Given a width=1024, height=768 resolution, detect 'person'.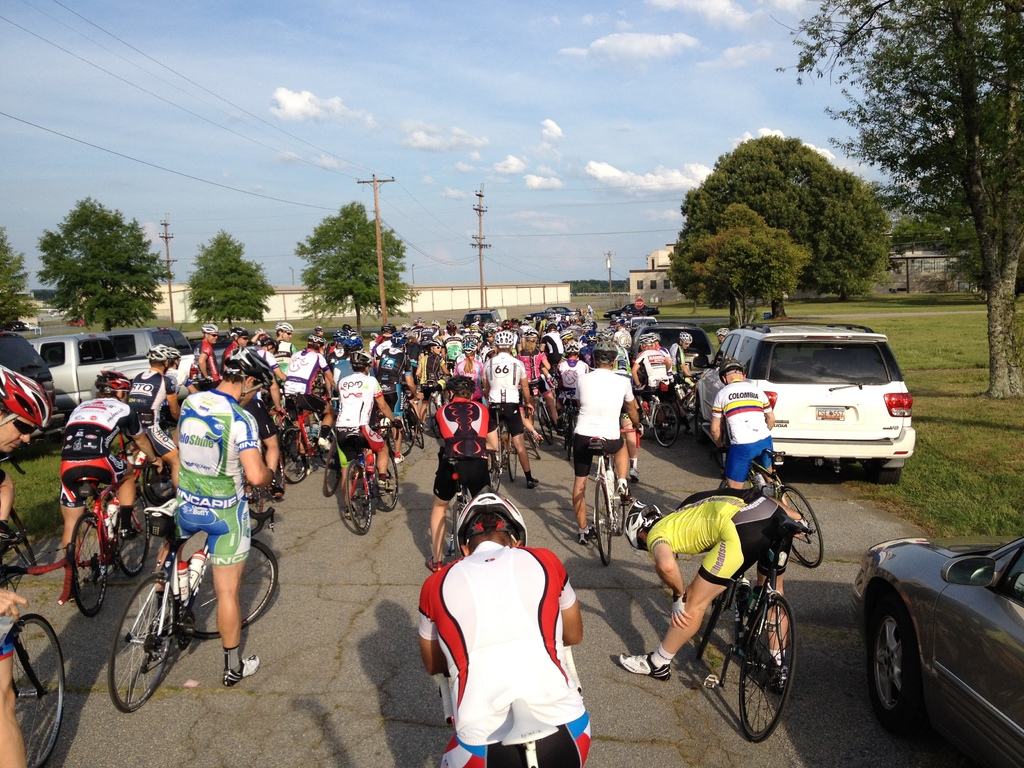
crop(429, 367, 475, 561).
